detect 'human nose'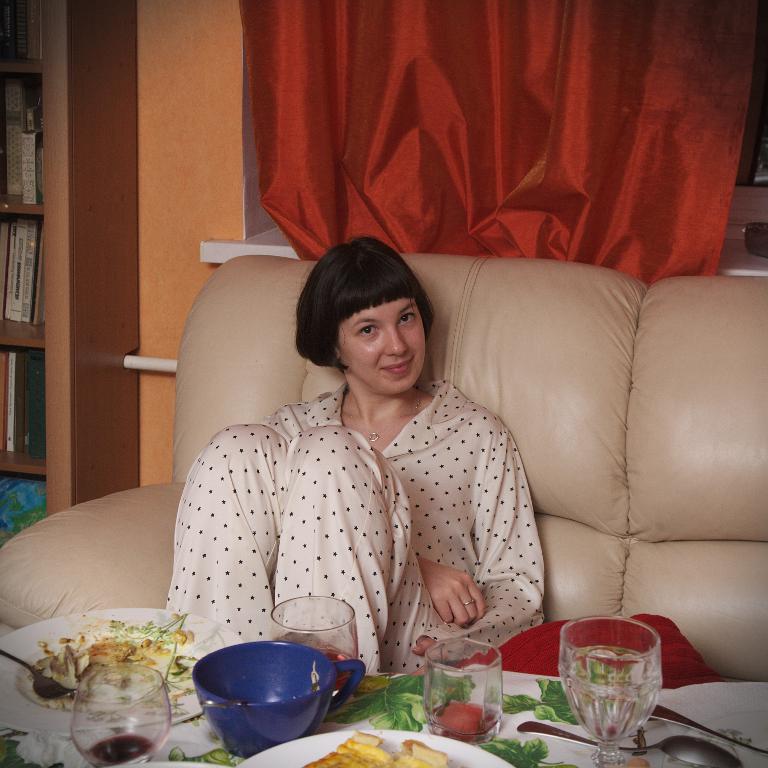
(x1=383, y1=328, x2=408, y2=357)
